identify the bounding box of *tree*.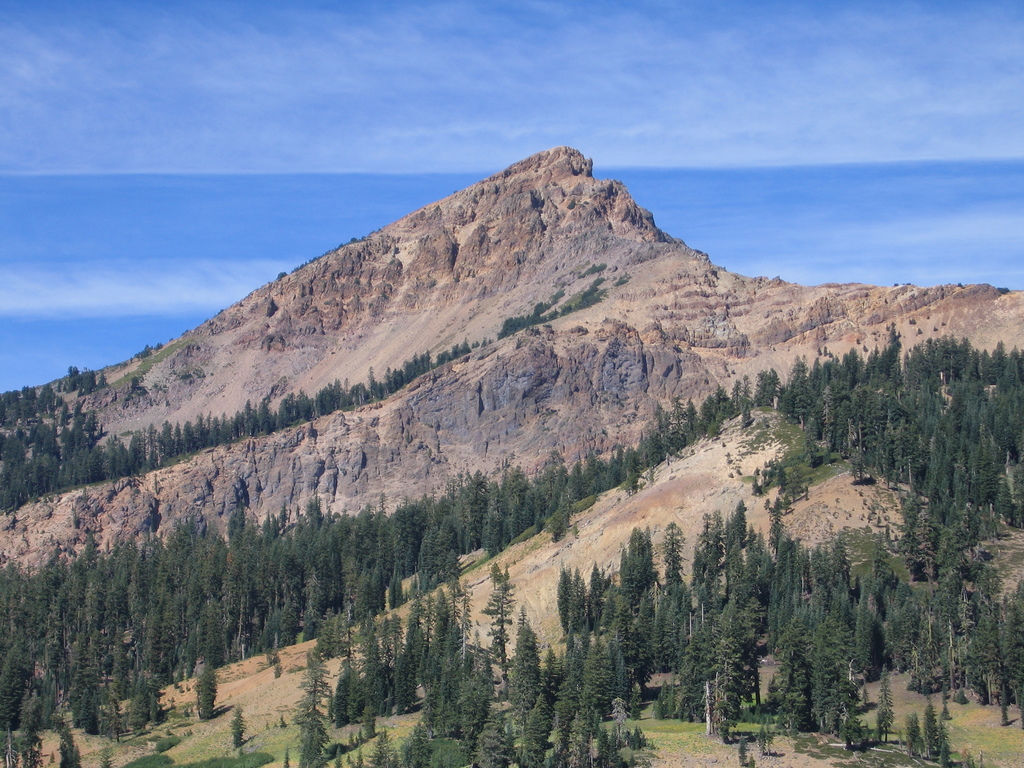
BBox(609, 696, 630, 734).
